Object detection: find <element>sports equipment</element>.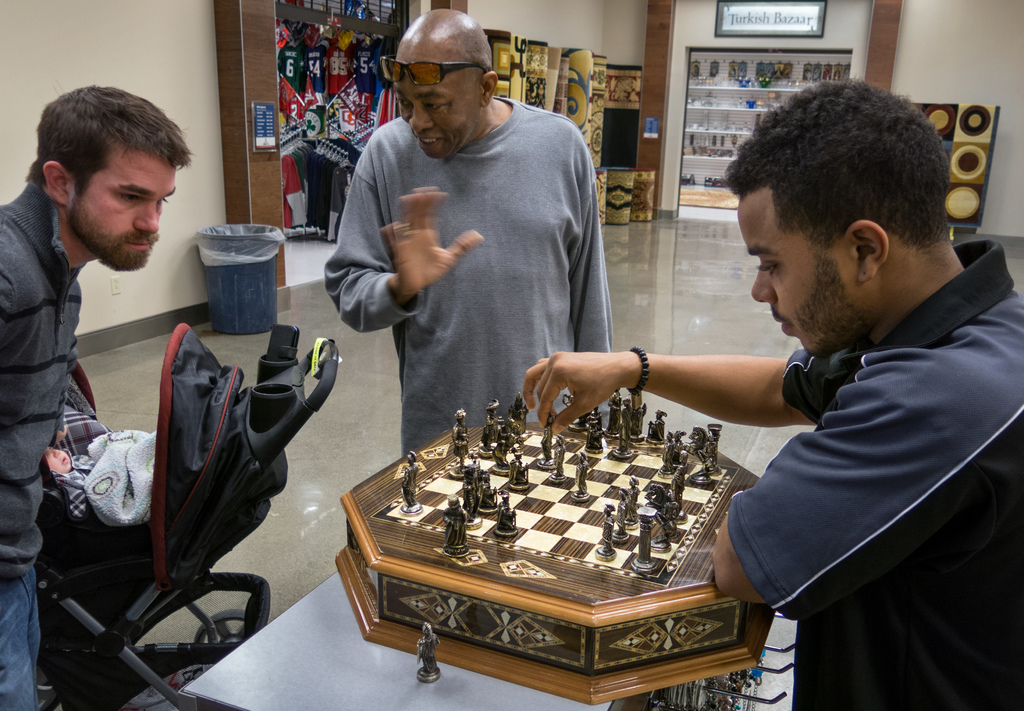
x1=627, y1=476, x2=643, y2=532.
